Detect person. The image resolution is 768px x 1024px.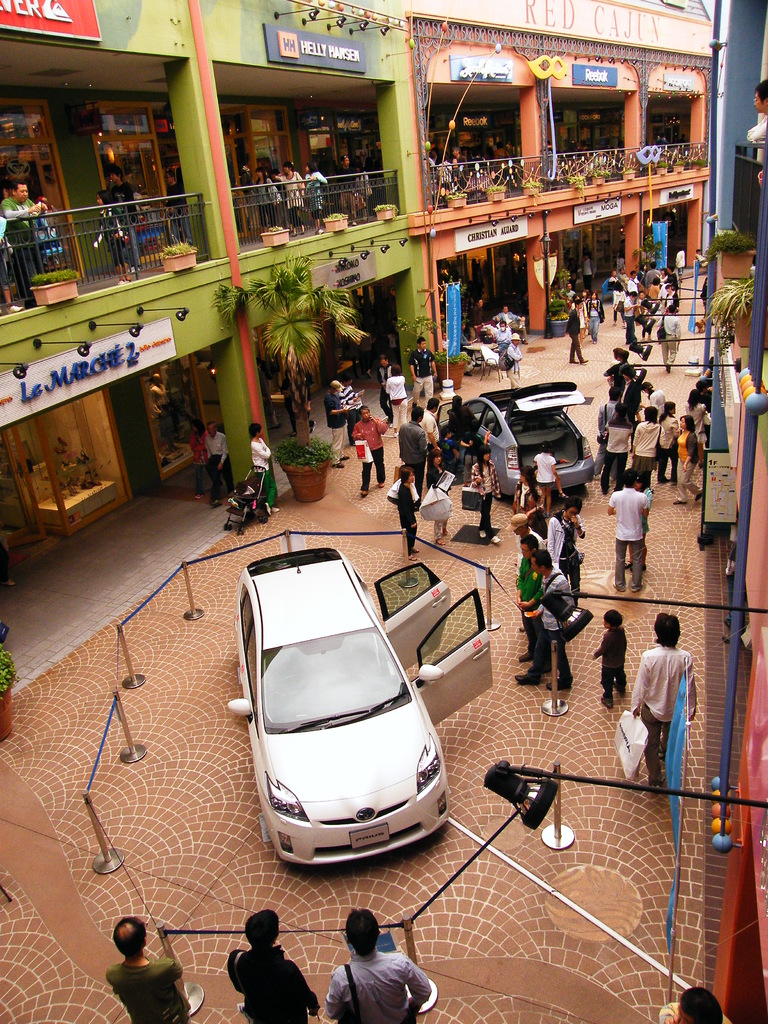
left=658, top=988, right=728, bottom=1023.
